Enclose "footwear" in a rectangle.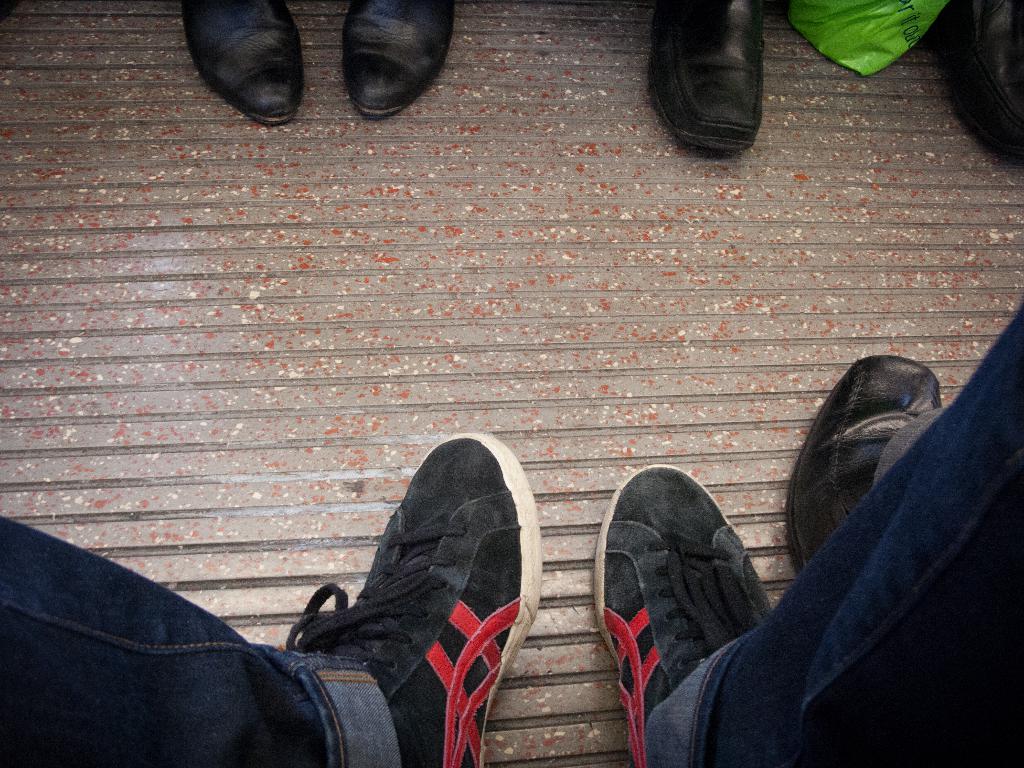
region(646, 12, 780, 164).
